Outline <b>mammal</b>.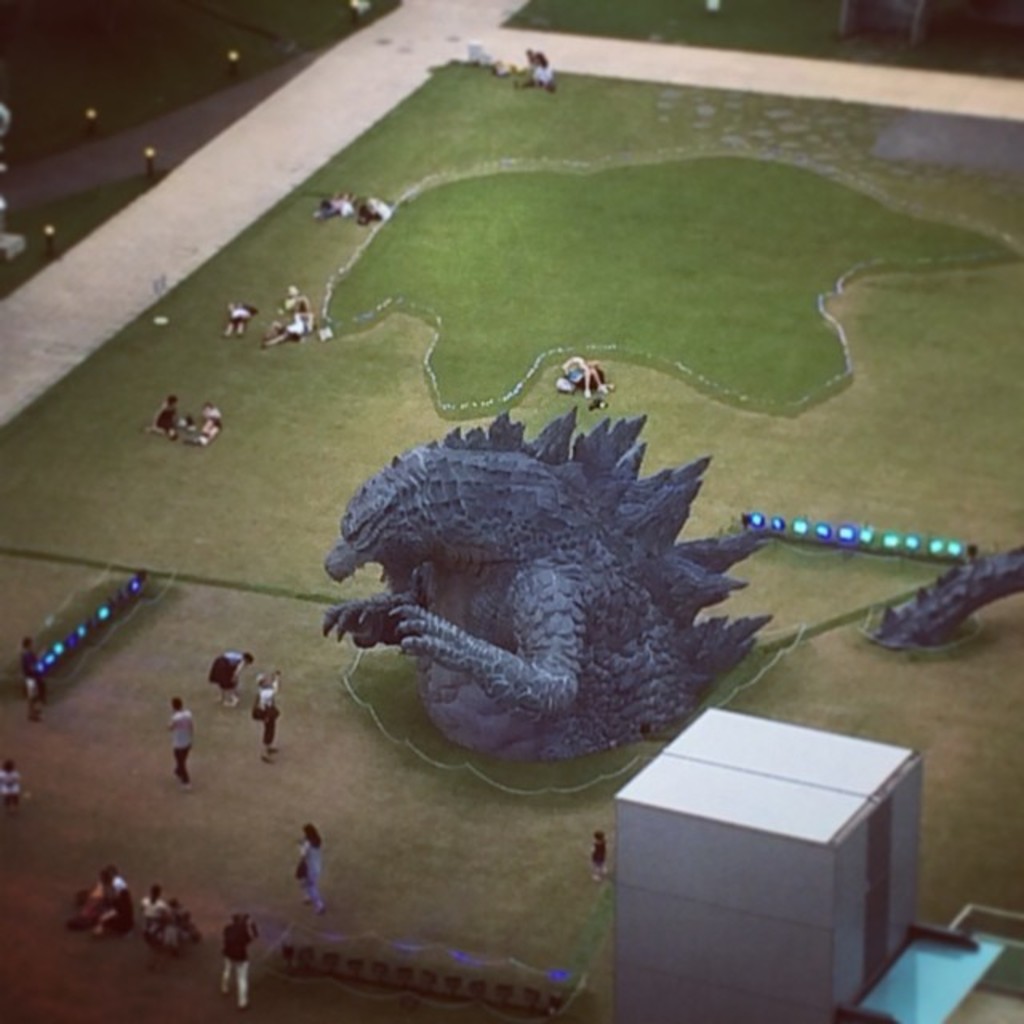
Outline: bbox=[298, 824, 325, 910].
